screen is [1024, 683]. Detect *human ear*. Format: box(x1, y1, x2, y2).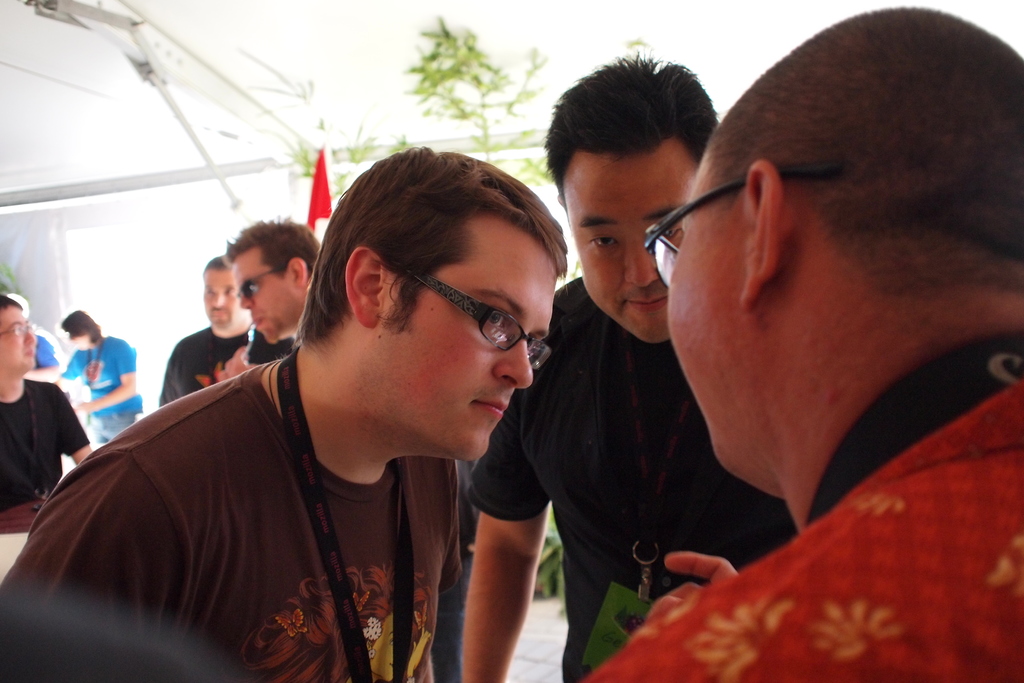
box(289, 256, 308, 287).
